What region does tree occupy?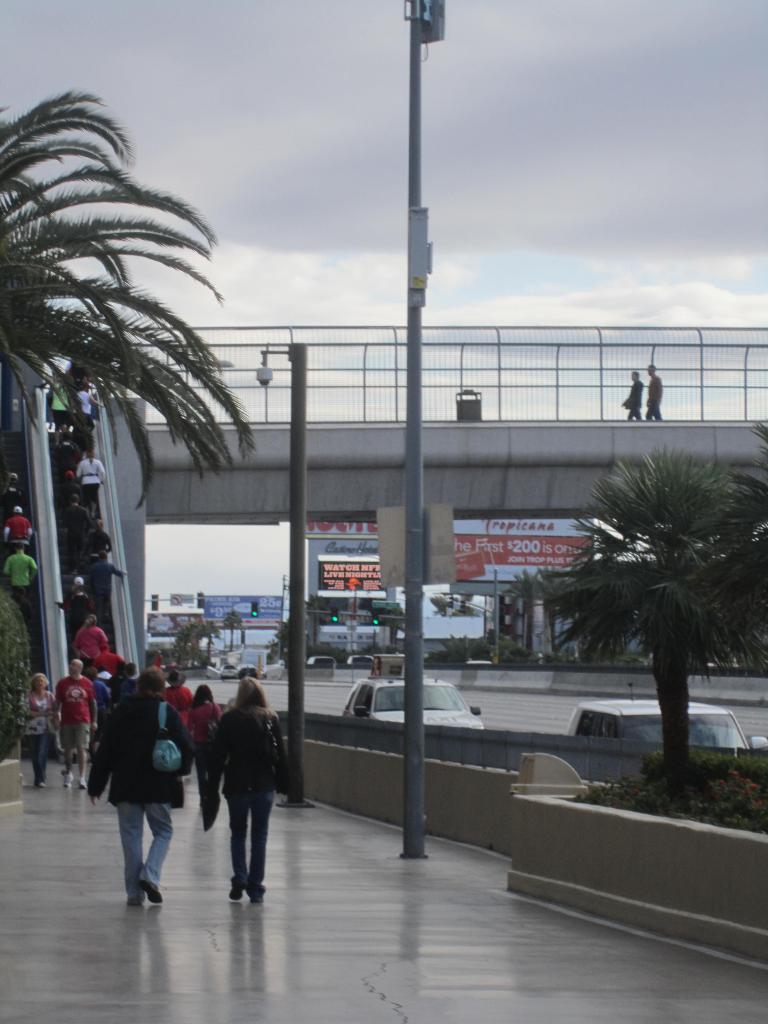
0:84:261:515.
